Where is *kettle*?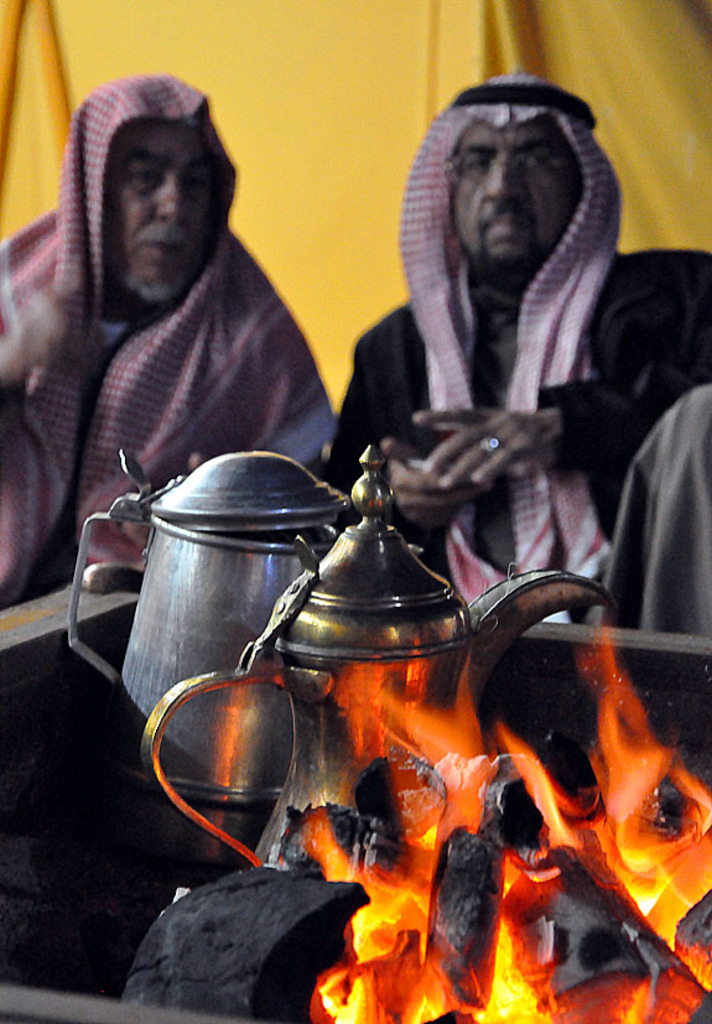
61/442/362/792.
